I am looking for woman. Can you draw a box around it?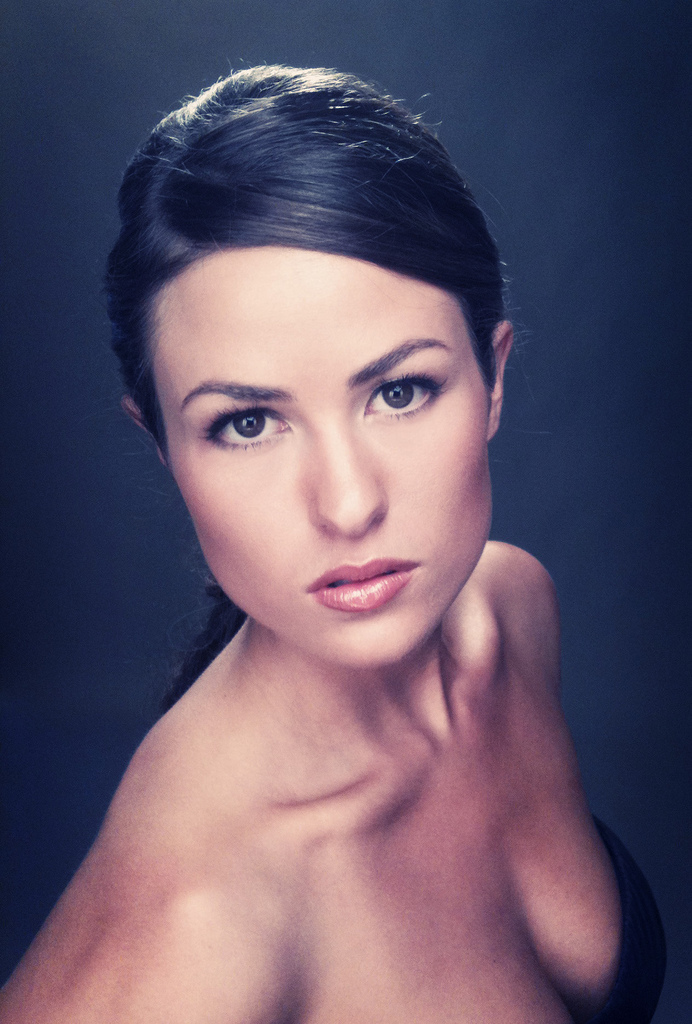
Sure, the bounding box is detection(21, 61, 664, 1012).
